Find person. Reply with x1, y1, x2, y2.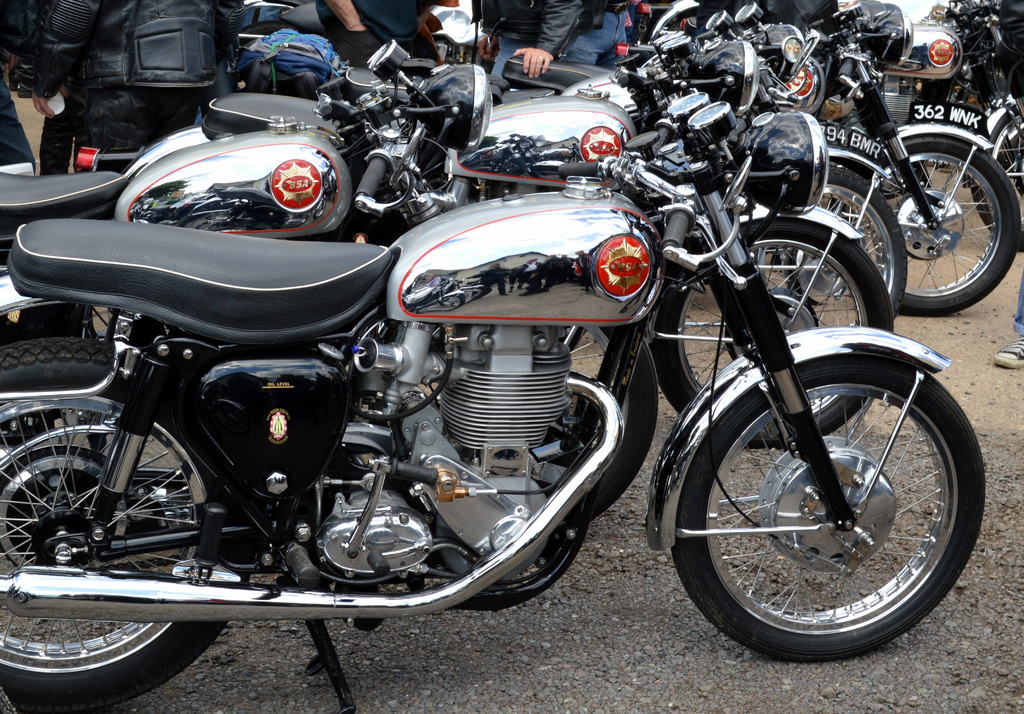
26, 0, 244, 174.
